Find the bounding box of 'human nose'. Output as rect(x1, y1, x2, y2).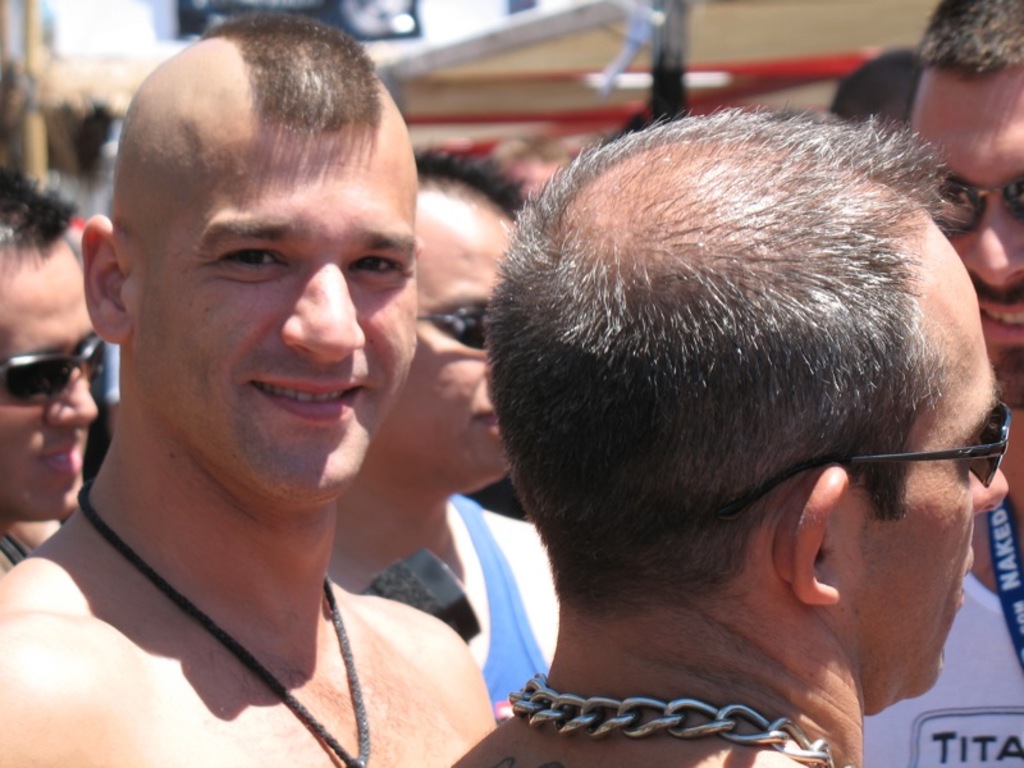
rect(46, 366, 102, 429).
